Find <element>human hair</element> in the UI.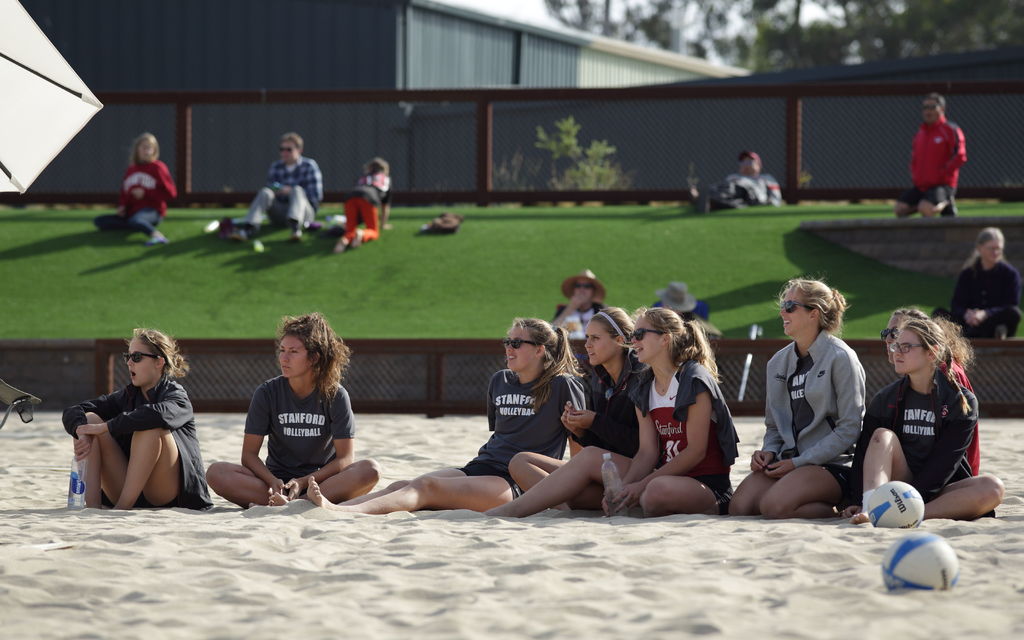
UI element at {"x1": 271, "y1": 309, "x2": 357, "y2": 410}.
